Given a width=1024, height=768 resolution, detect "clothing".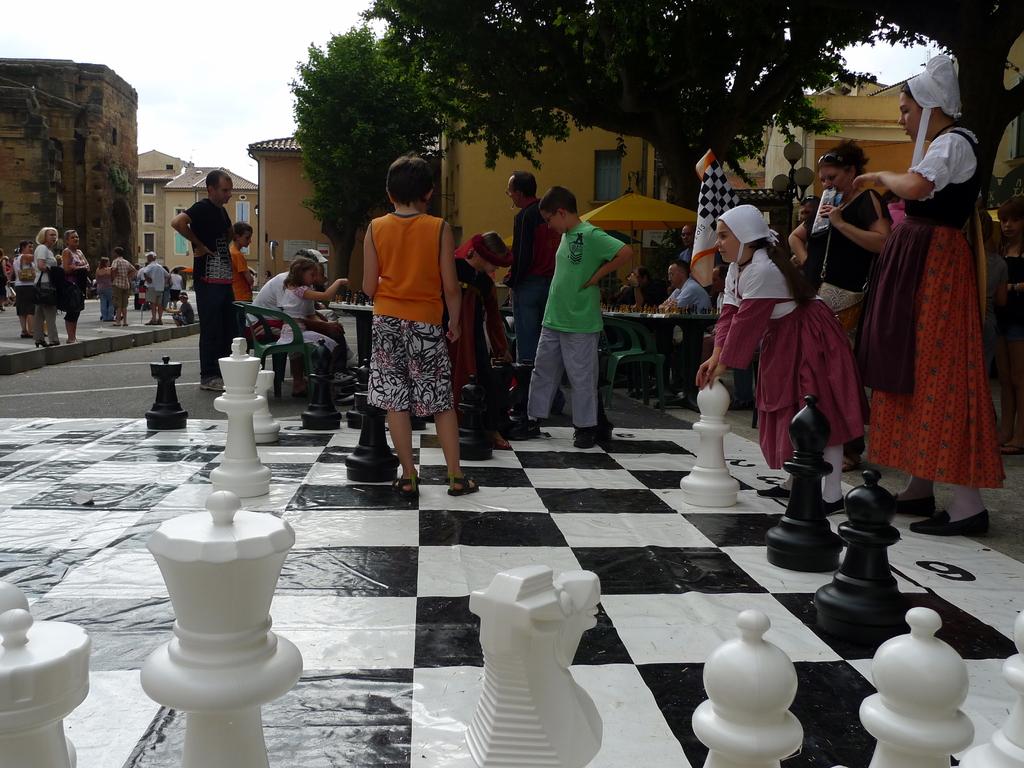
(left=701, top=239, right=867, bottom=474).
